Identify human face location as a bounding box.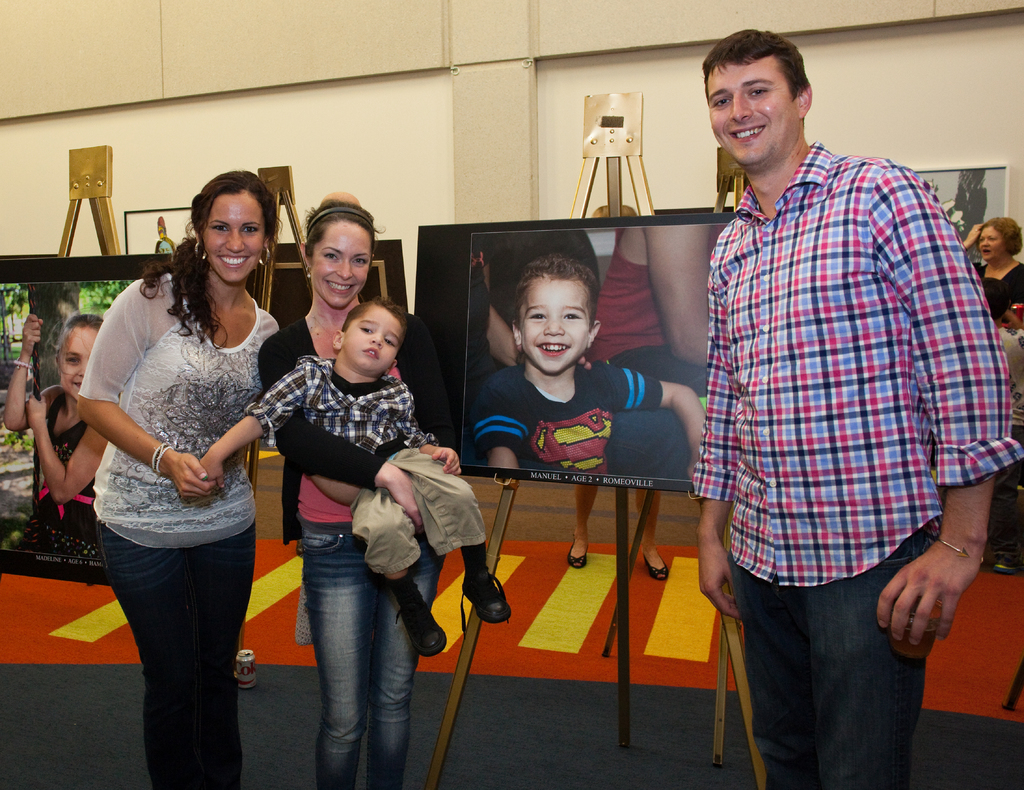
{"left": 61, "top": 325, "right": 97, "bottom": 401}.
